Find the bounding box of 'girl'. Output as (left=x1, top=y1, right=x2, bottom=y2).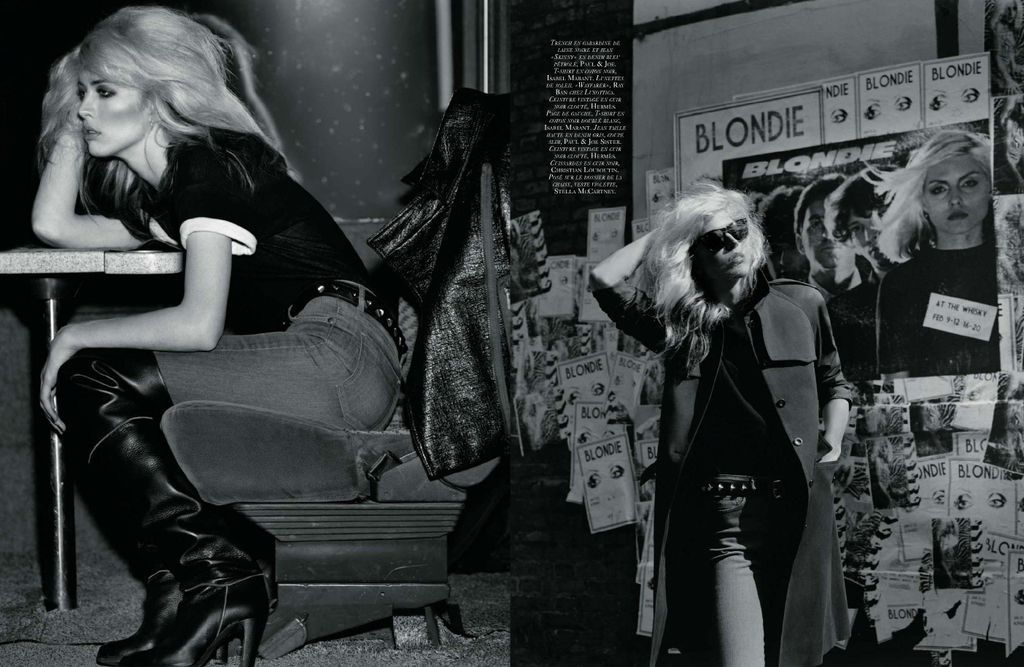
(left=582, top=176, right=856, bottom=666).
